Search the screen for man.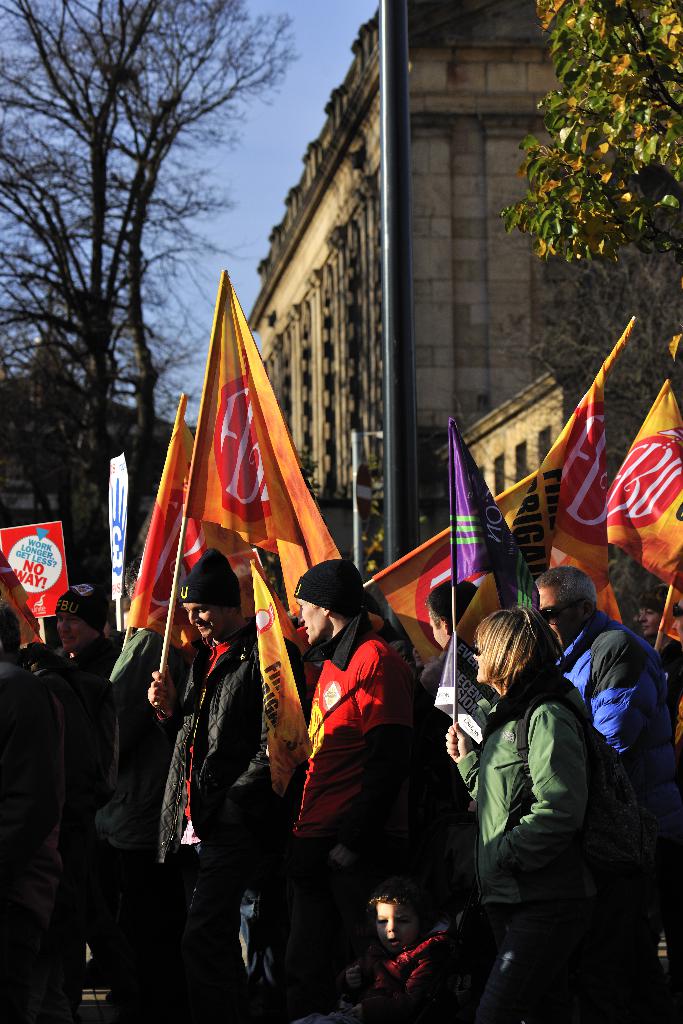
Found at pyautogui.locateOnScreen(21, 580, 133, 1000).
